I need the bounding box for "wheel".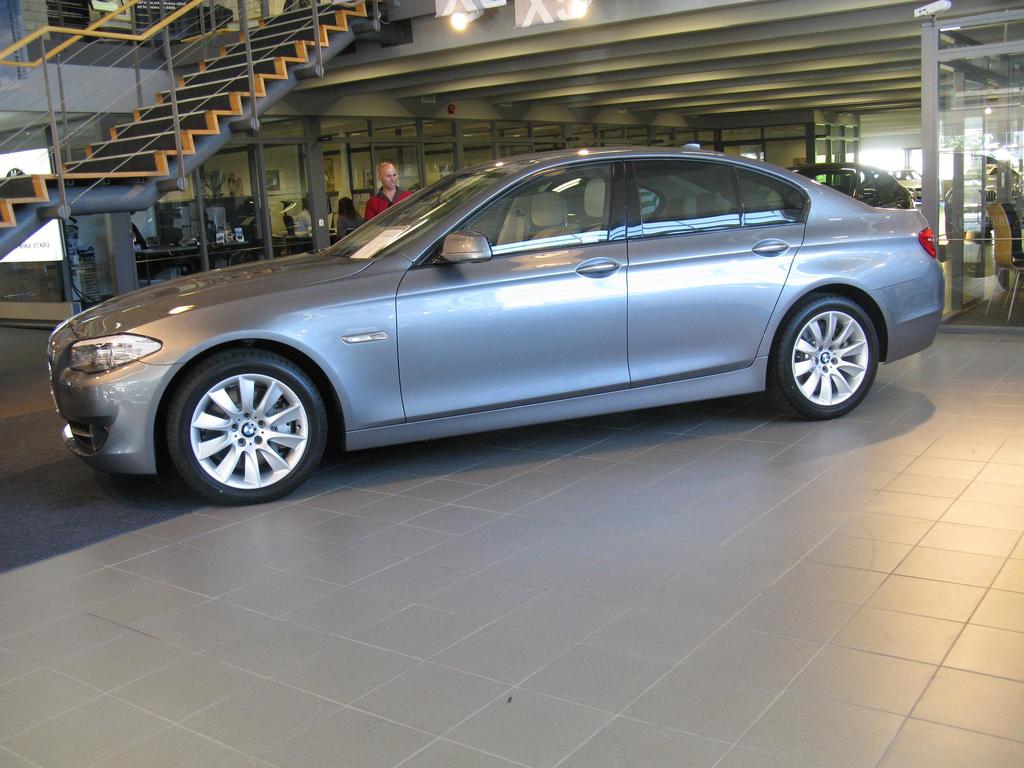
Here it is: 168/346/327/507.
